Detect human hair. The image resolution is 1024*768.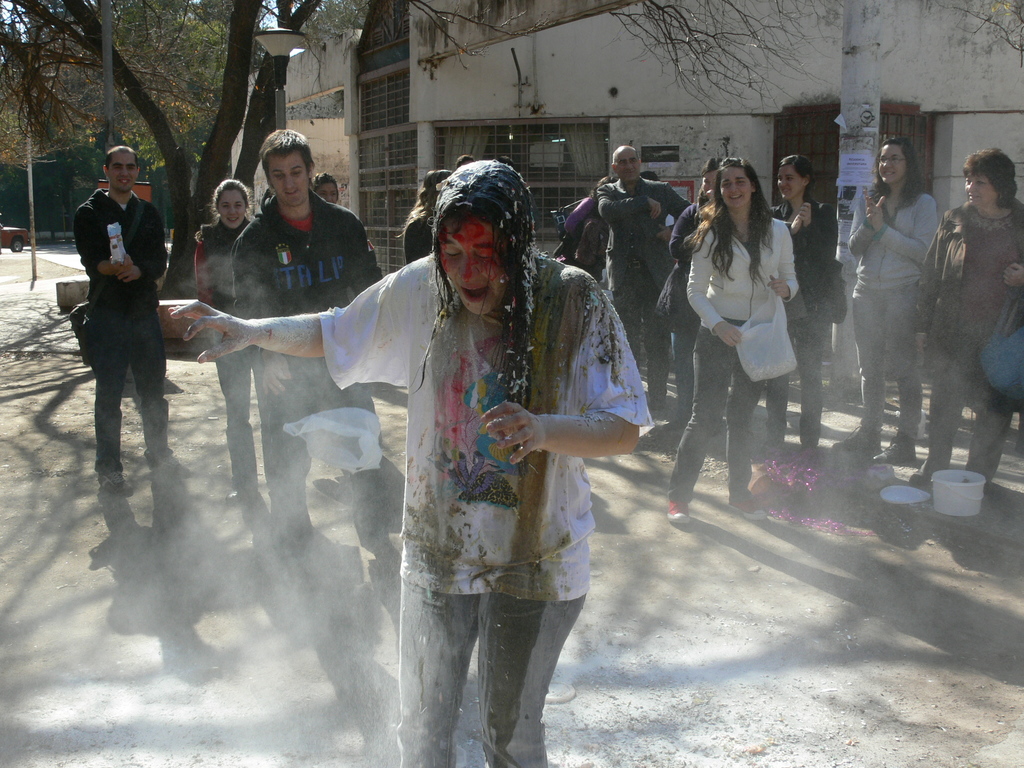
774:152:816:192.
